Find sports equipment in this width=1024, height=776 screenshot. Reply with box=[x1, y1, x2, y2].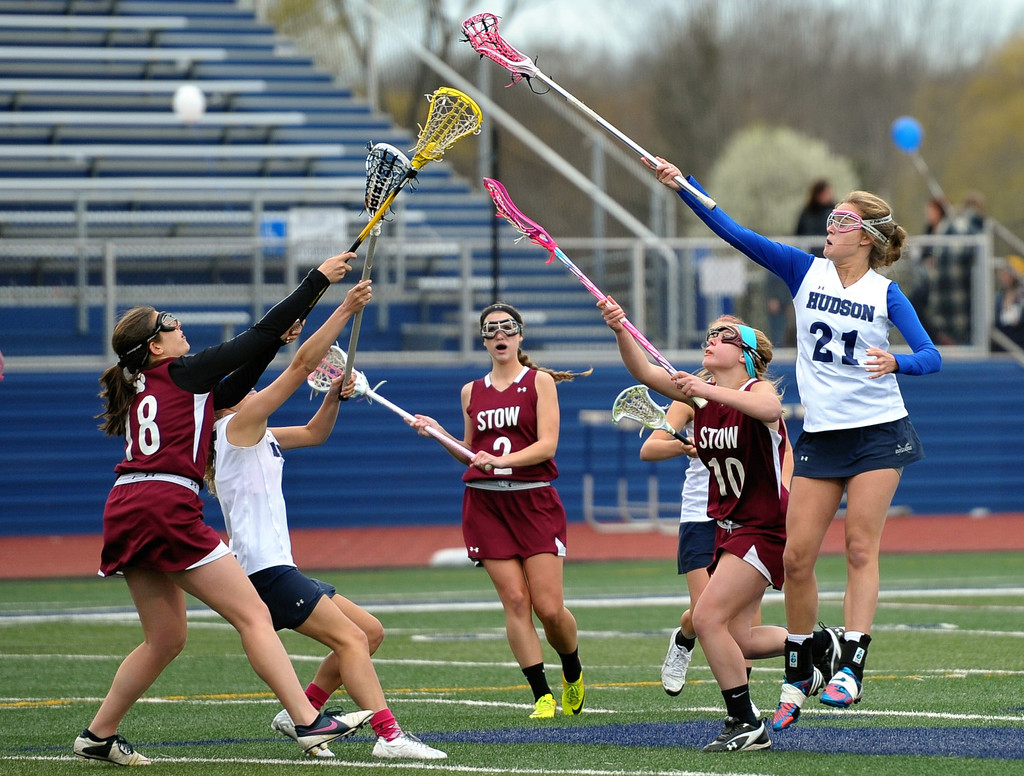
box=[488, 177, 696, 415].
